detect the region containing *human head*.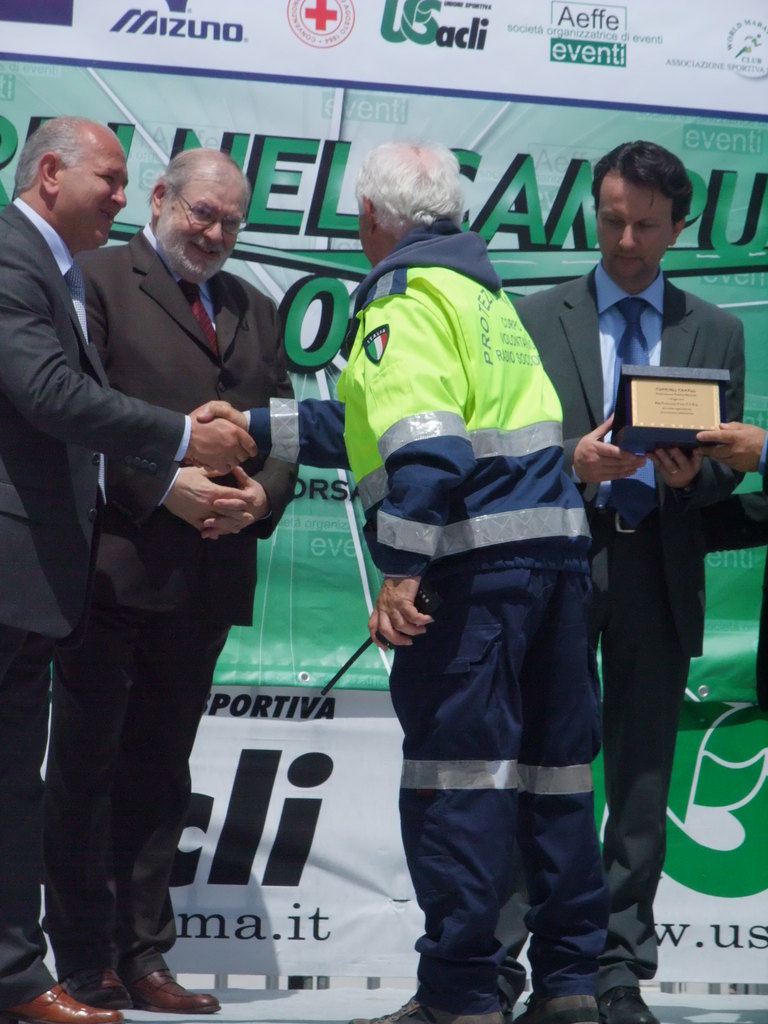
box(16, 113, 127, 255).
